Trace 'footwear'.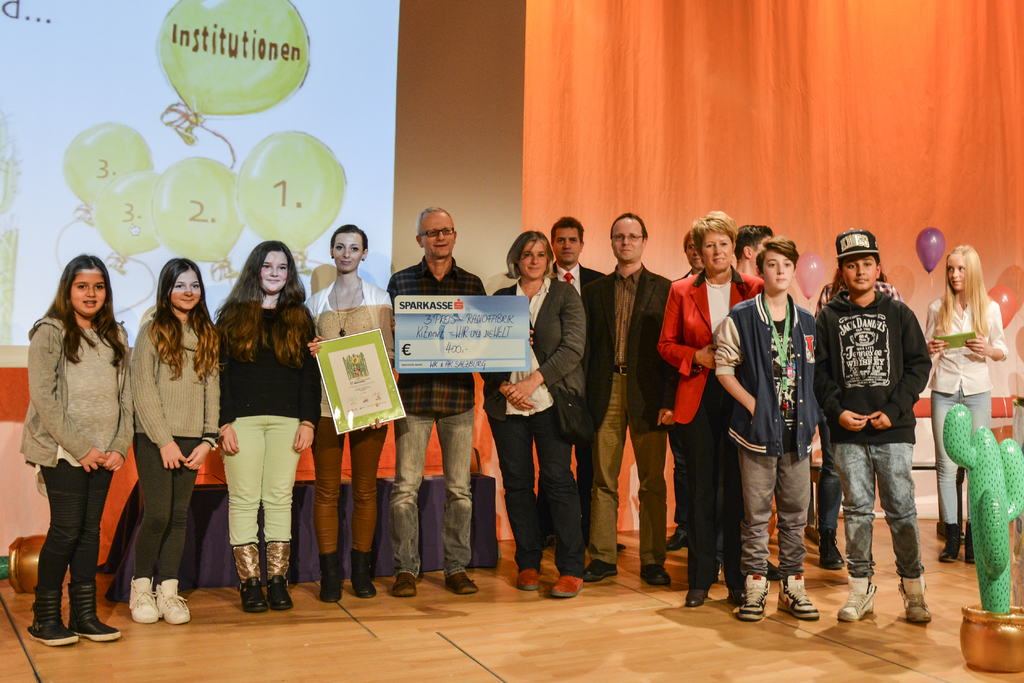
Traced to 899, 572, 932, 621.
